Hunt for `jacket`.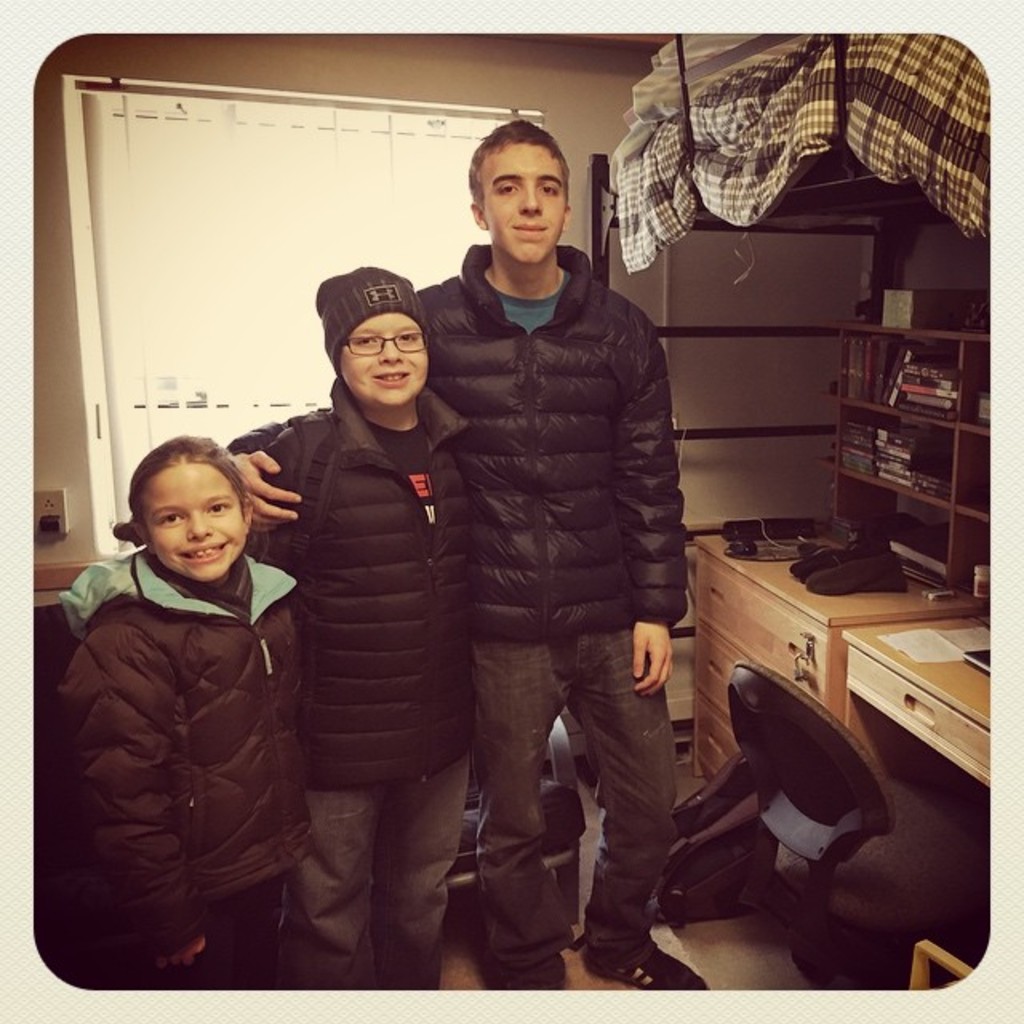
Hunted down at detection(229, 373, 474, 803).
